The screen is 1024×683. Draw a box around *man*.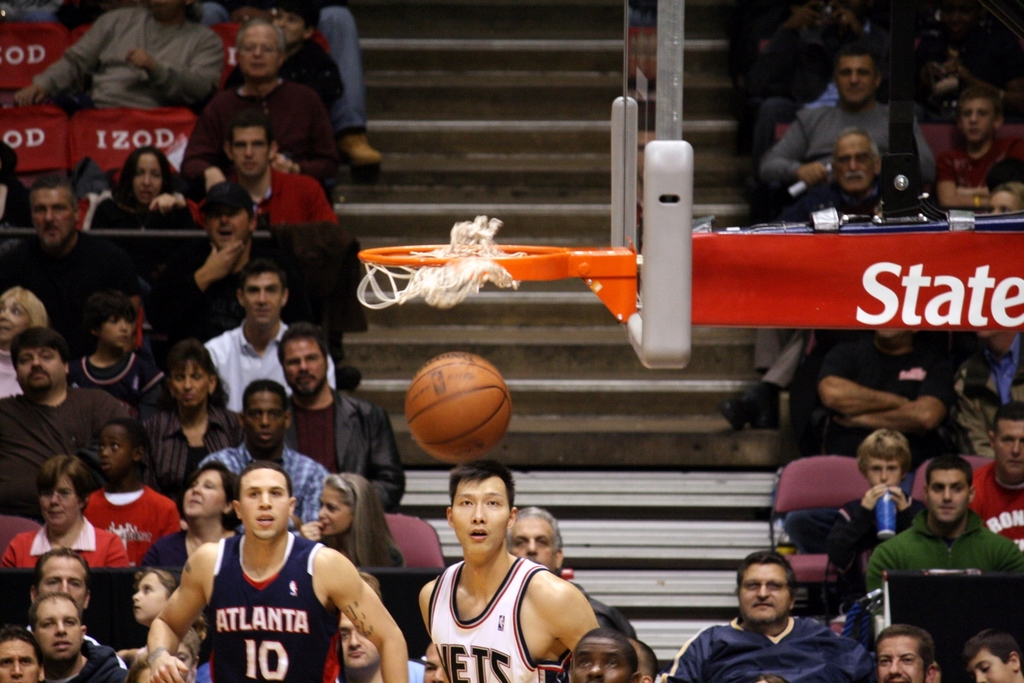
<box>744,122,944,447</box>.
